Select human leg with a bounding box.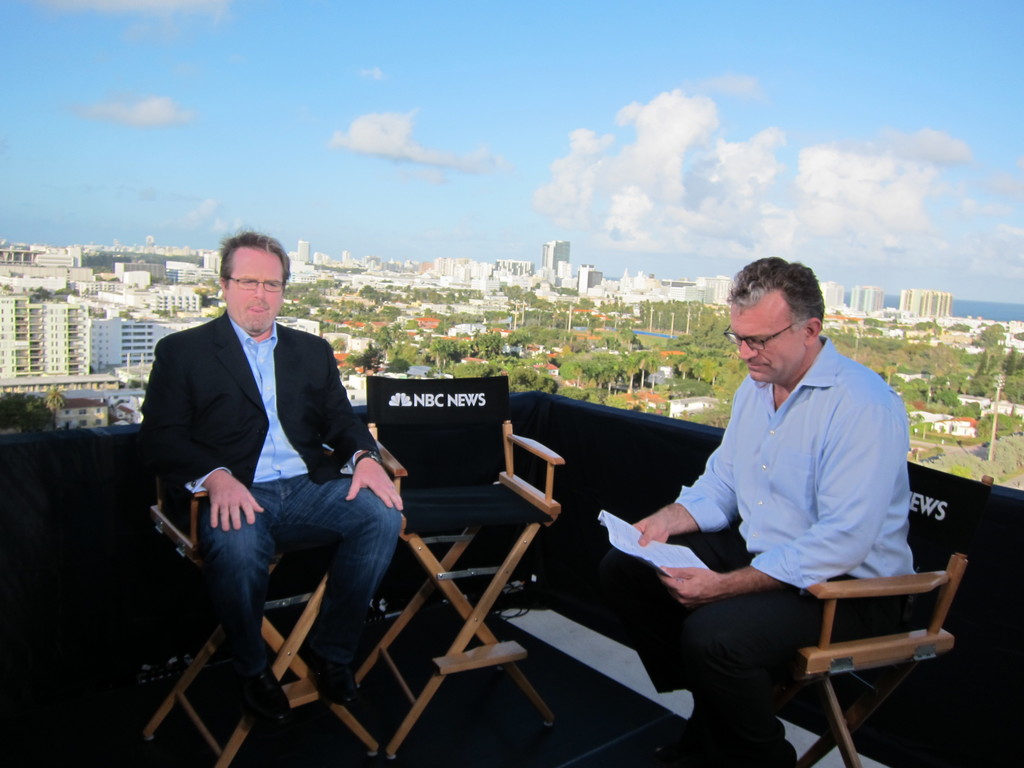
l=286, t=470, r=397, b=701.
